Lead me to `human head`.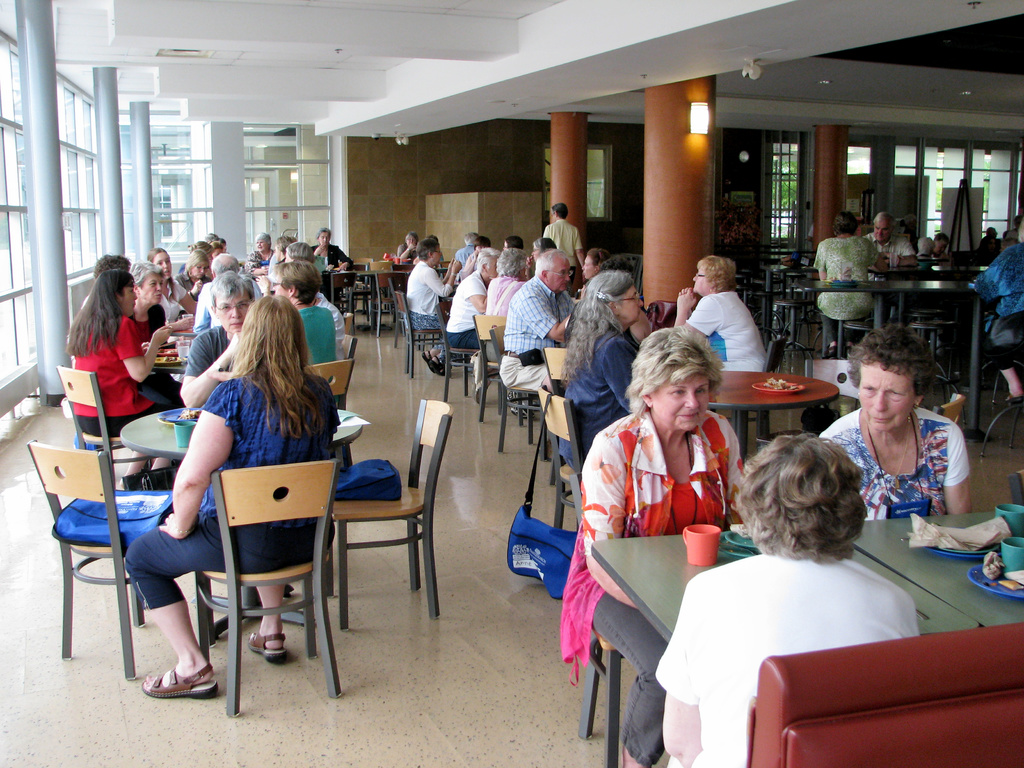
Lead to <bbox>933, 230, 952, 257</bbox>.
